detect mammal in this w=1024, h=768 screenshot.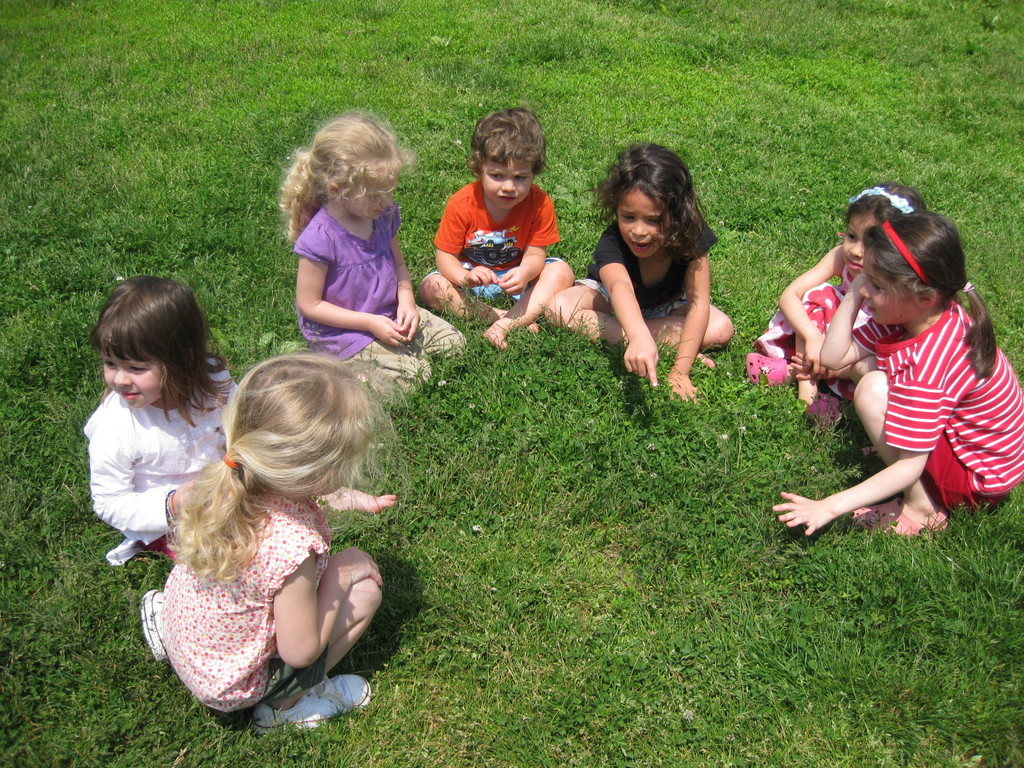
Detection: (278,108,470,399).
